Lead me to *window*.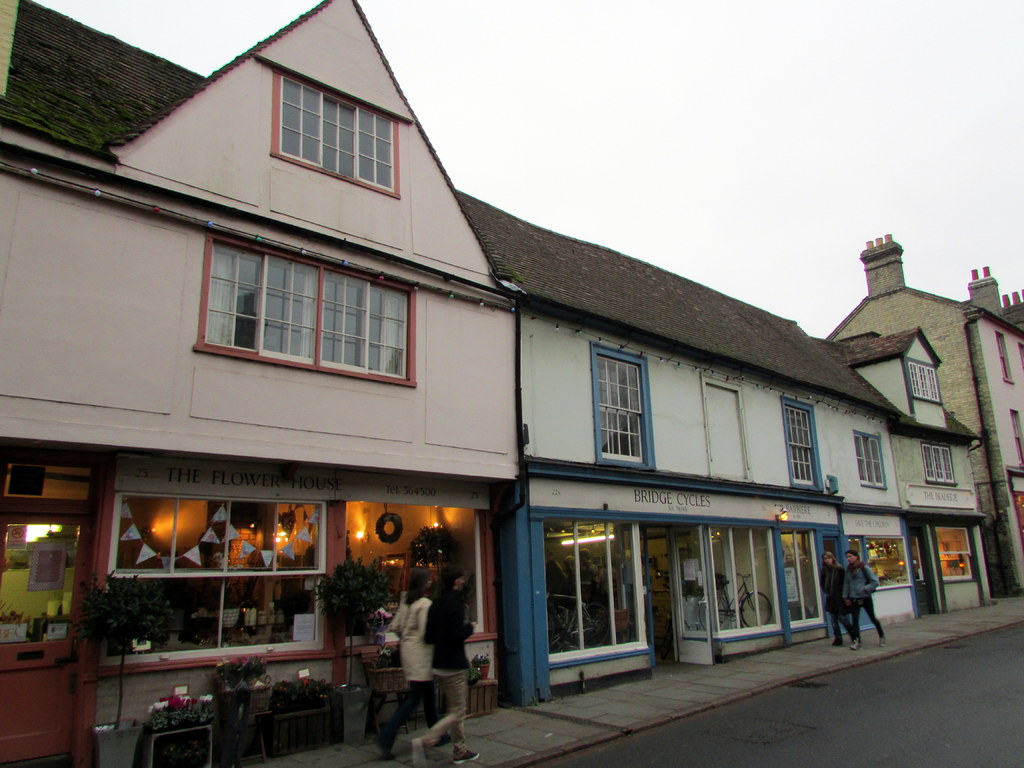
Lead to [996, 332, 1017, 381].
